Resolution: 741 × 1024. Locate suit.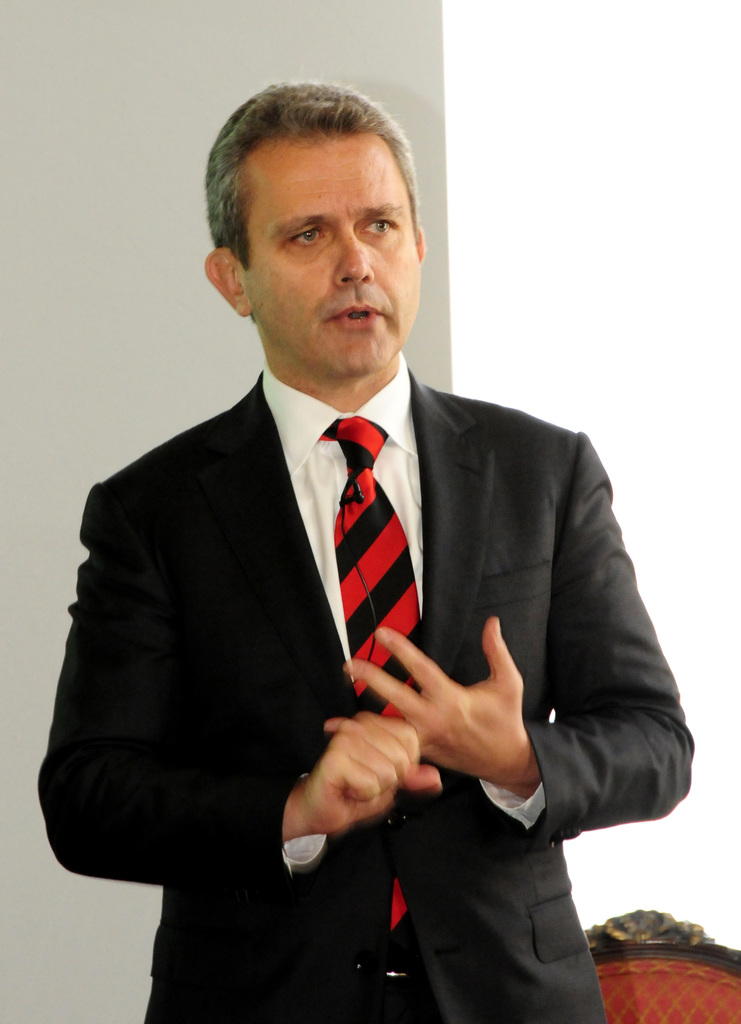
BBox(35, 379, 706, 1023).
